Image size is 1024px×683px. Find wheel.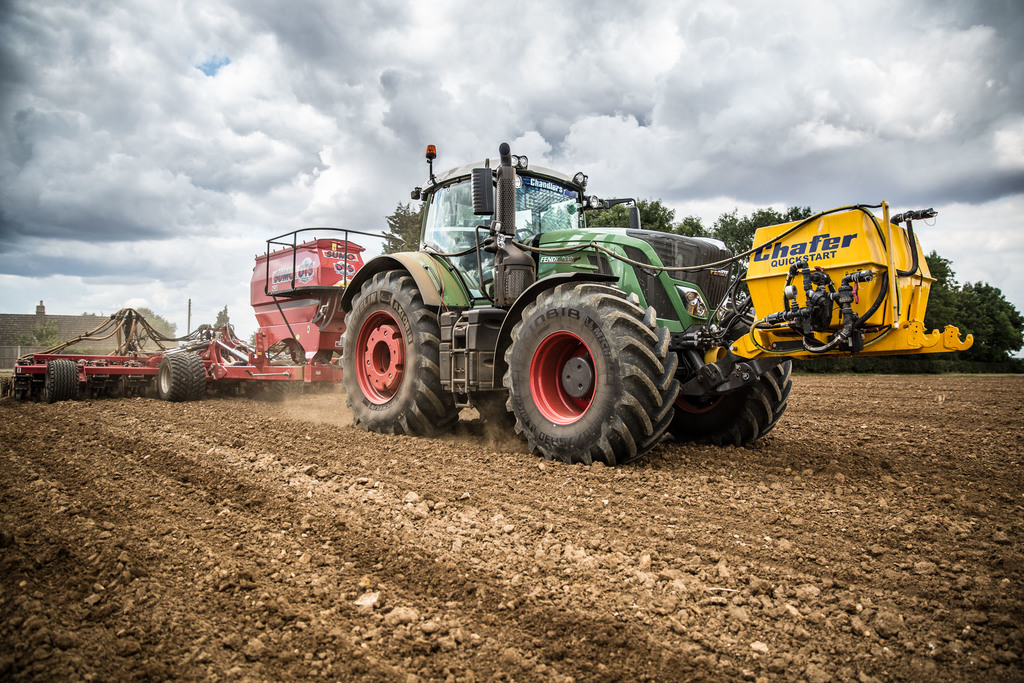
BBox(668, 359, 792, 447).
